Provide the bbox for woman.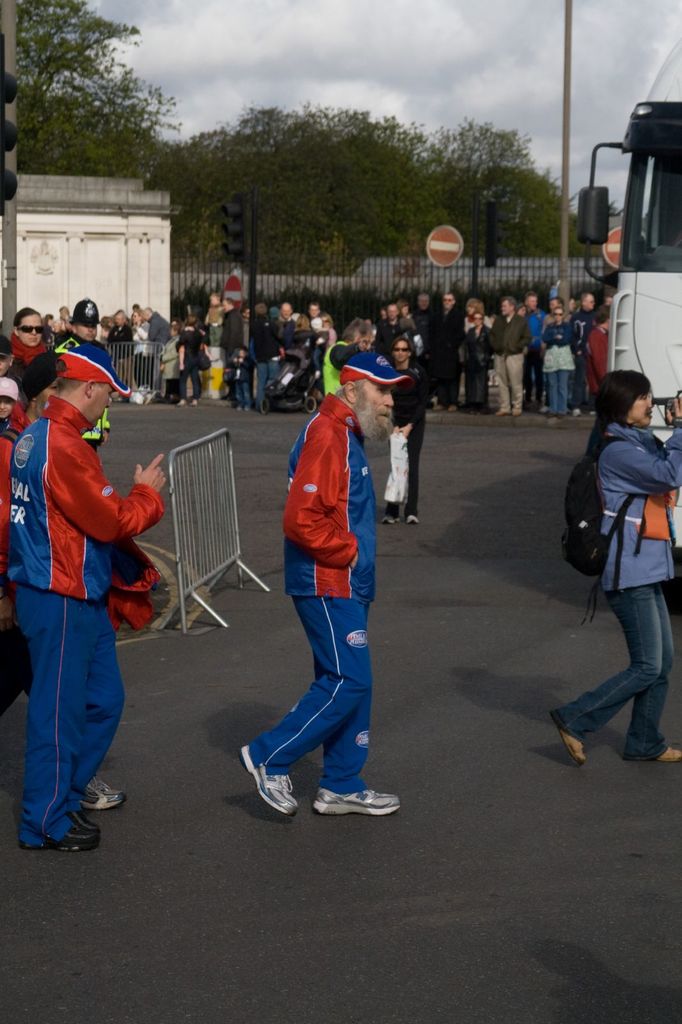
bbox=(131, 312, 148, 392).
